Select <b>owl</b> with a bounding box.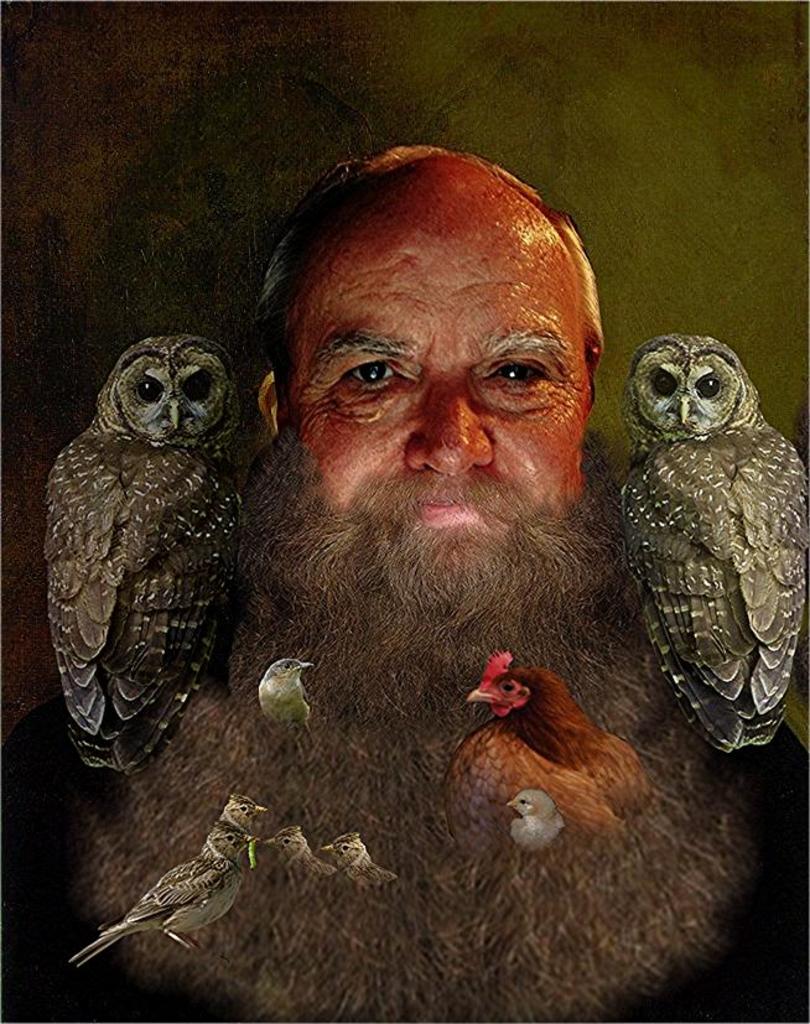
pyautogui.locateOnScreen(623, 333, 809, 759).
